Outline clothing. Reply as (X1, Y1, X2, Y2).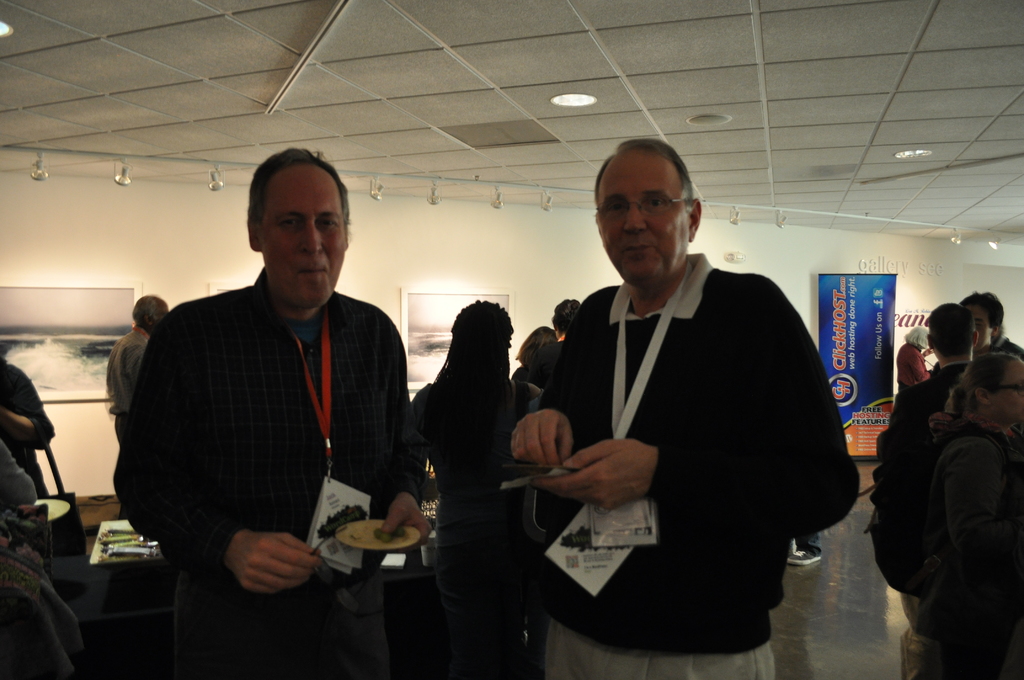
(524, 337, 564, 407).
